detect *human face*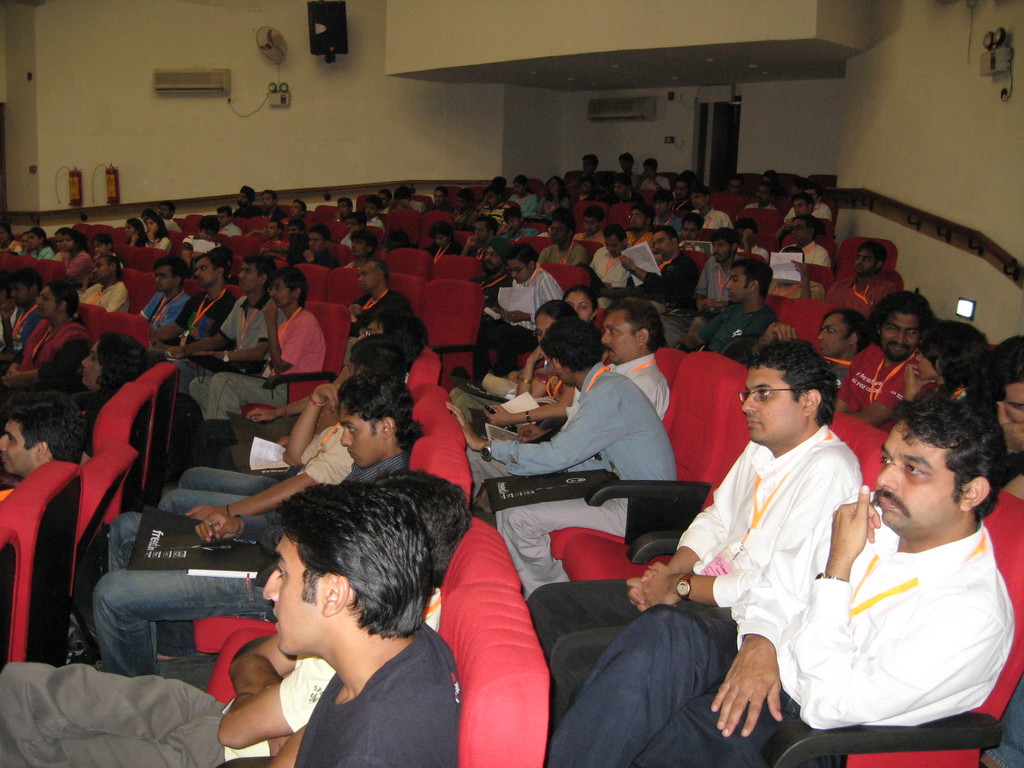
(left=80, top=341, right=102, bottom=385)
